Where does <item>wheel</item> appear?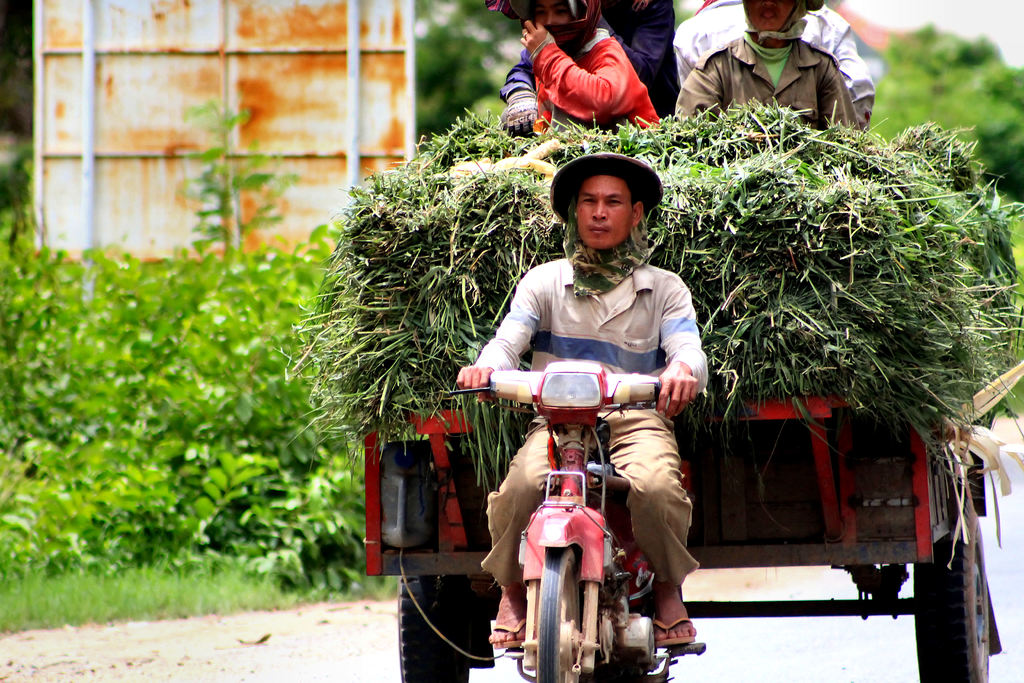
Appears at l=540, t=546, r=589, b=682.
